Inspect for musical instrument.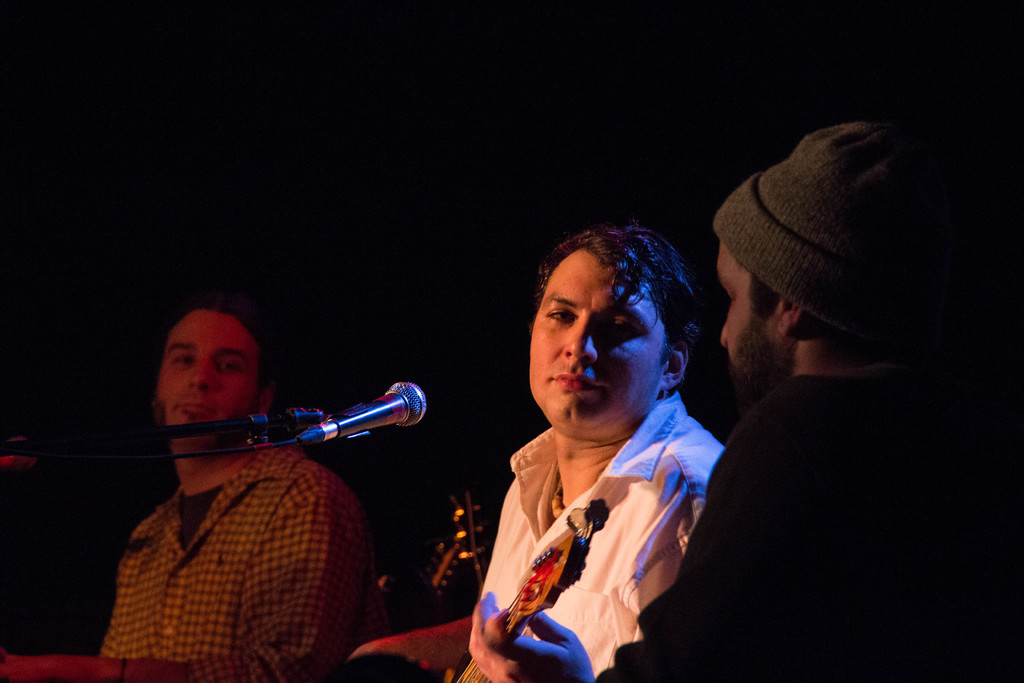
Inspection: [x1=454, y1=527, x2=590, y2=682].
